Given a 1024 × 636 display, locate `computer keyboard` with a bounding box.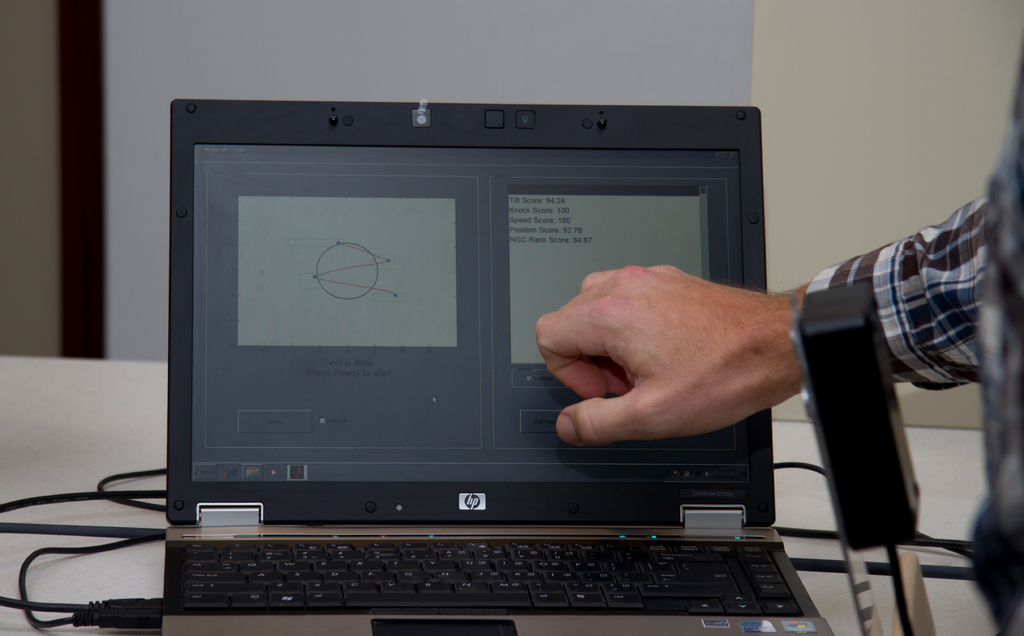
Located: bbox=(181, 538, 806, 619).
